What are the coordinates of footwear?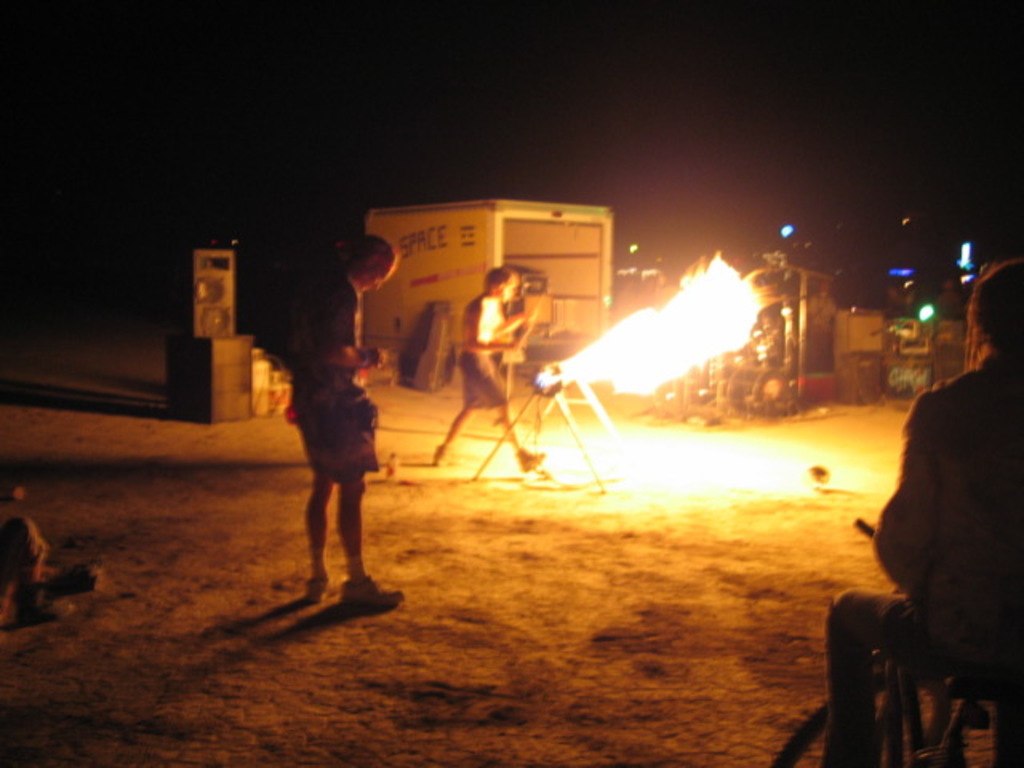
[x1=51, y1=566, x2=110, y2=597].
